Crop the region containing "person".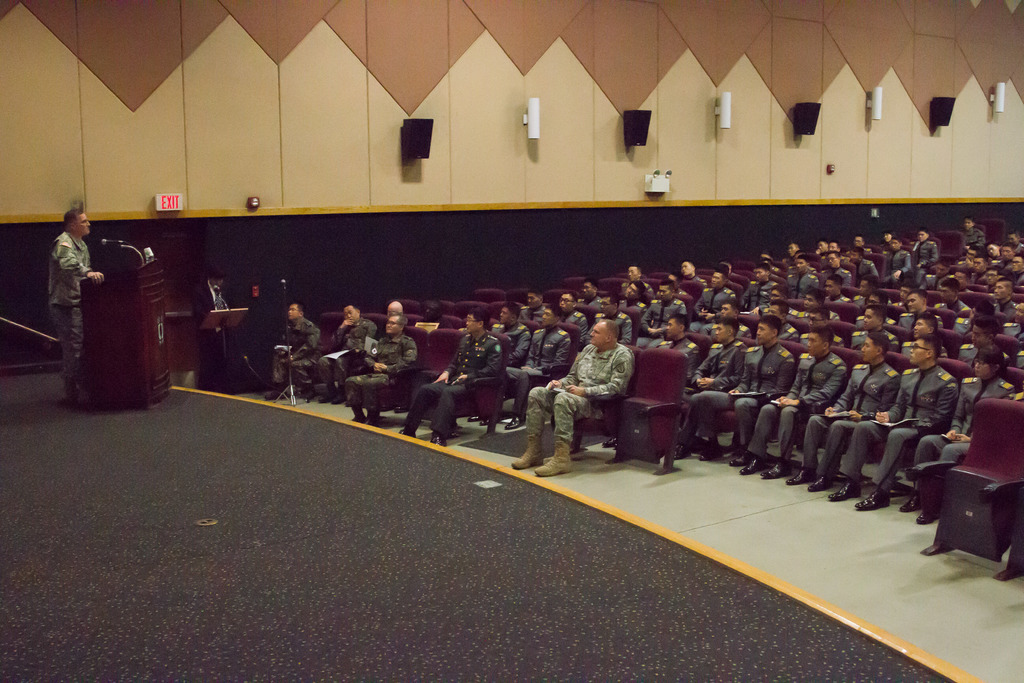
Crop region: bbox(848, 247, 876, 282).
